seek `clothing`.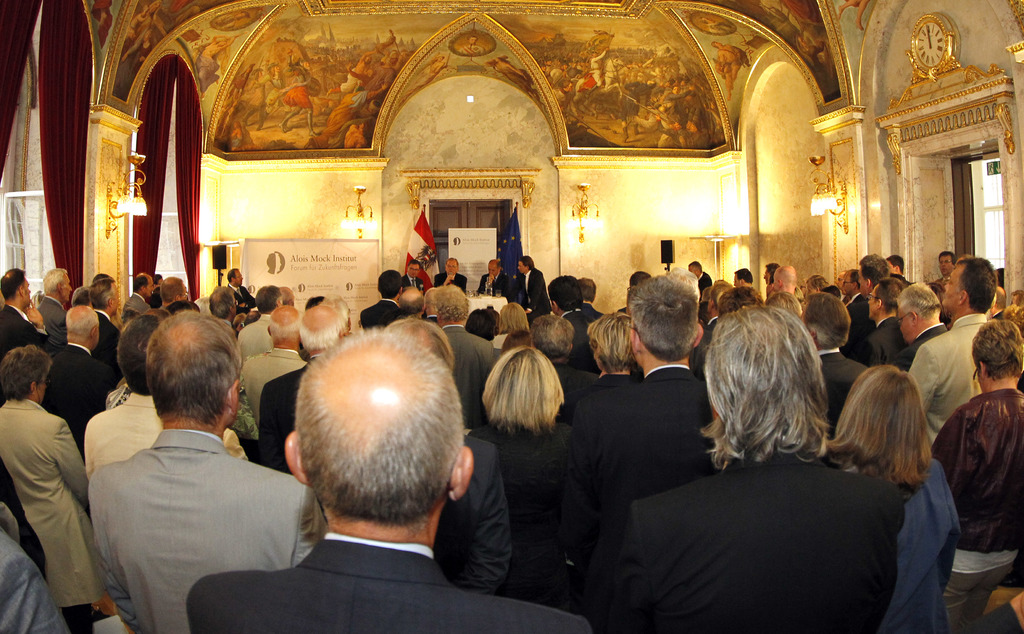
(0, 401, 102, 633).
